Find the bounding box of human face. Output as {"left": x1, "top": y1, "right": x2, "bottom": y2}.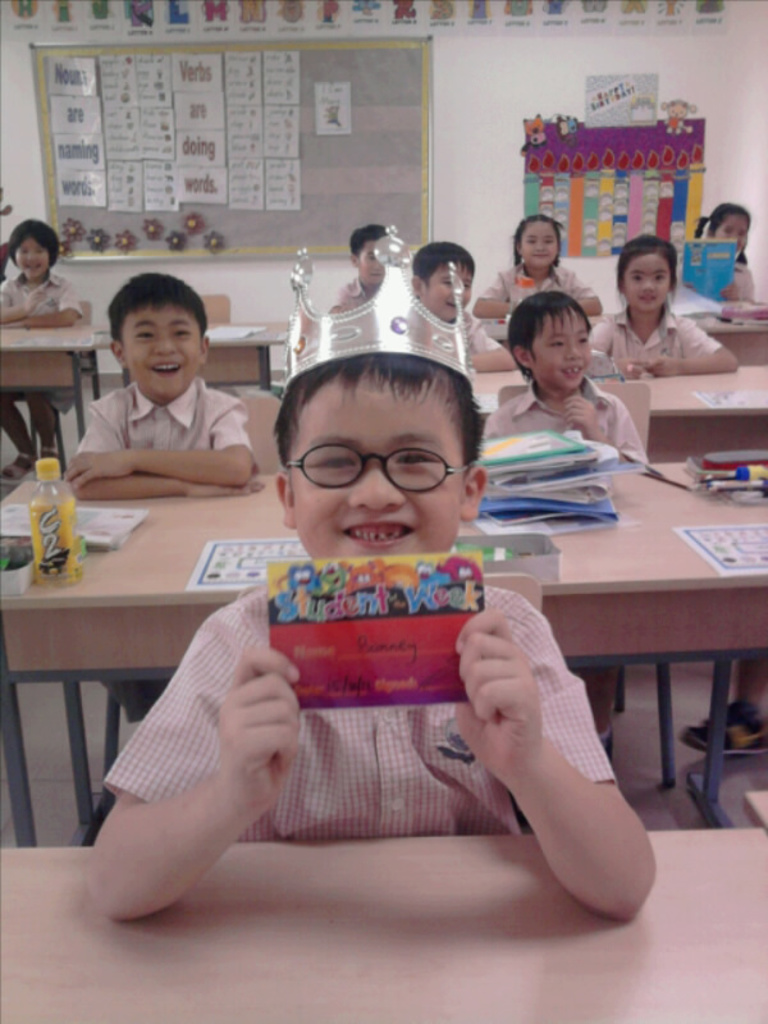
{"left": 712, "top": 211, "right": 749, "bottom": 257}.
